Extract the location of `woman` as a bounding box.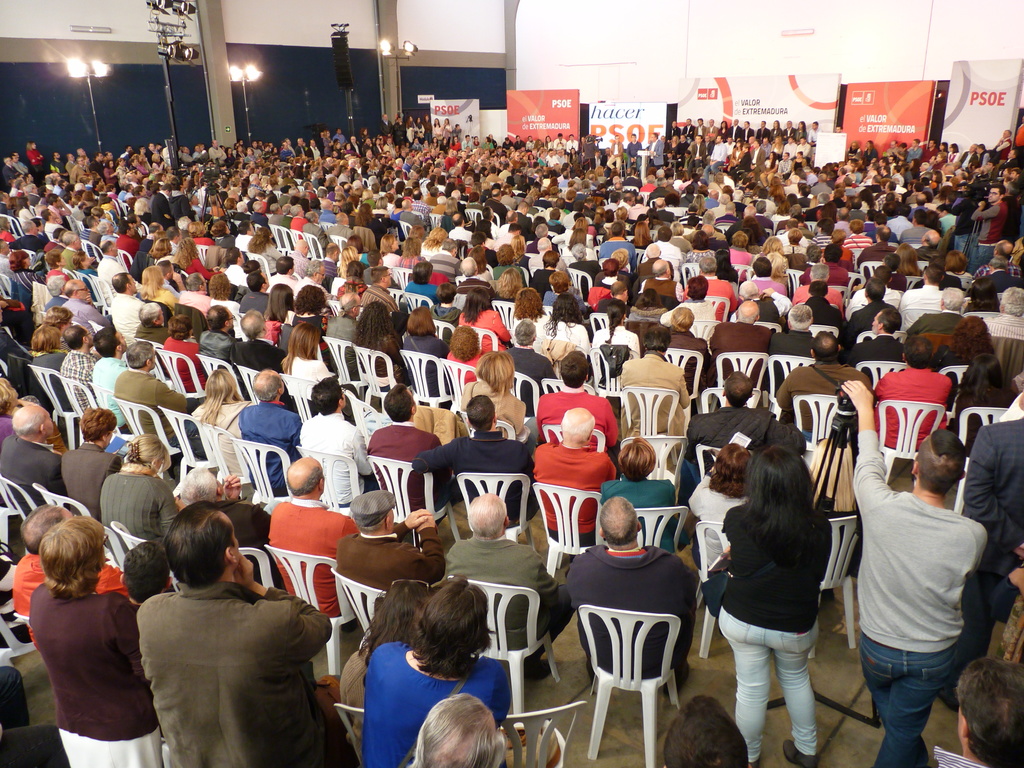
<region>398, 237, 427, 279</region>.
